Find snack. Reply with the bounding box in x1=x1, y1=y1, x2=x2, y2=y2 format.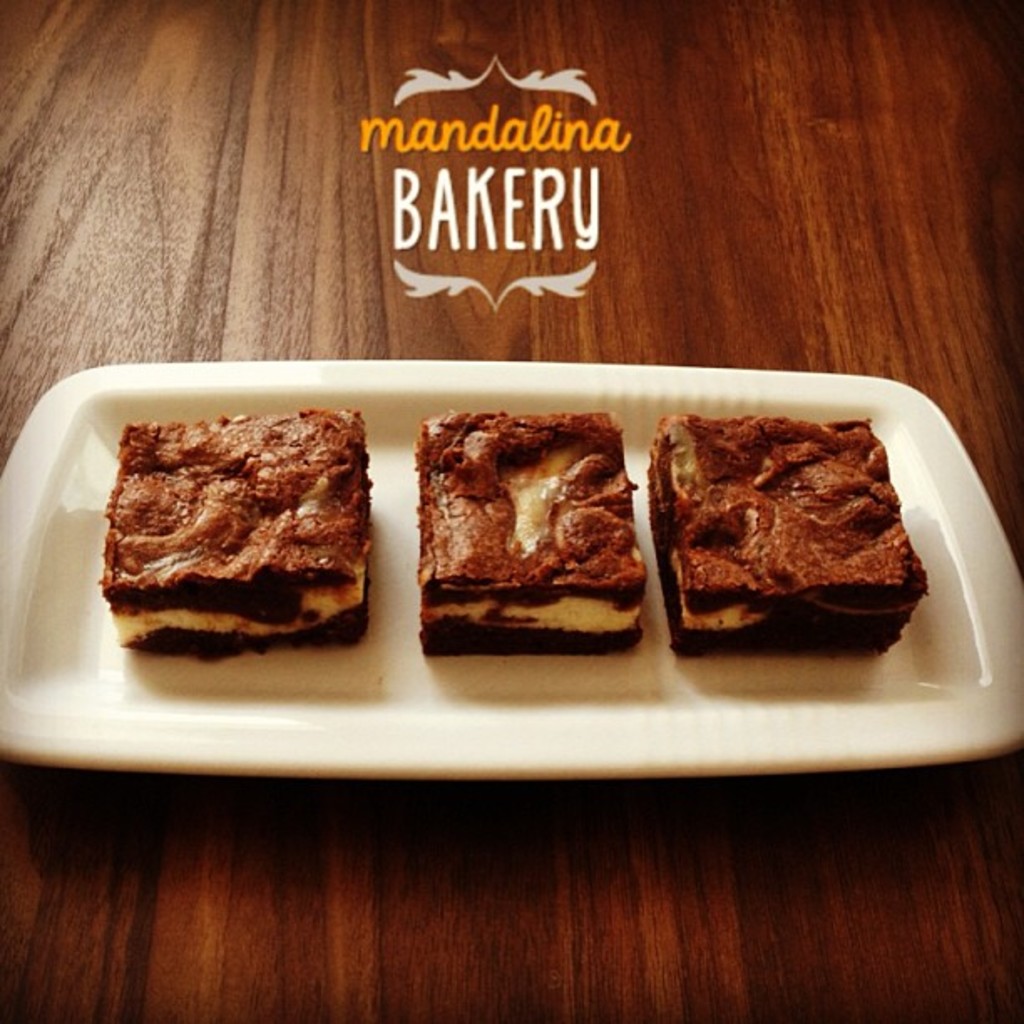
x1=418, y1=415, x2=636, y2=656.
